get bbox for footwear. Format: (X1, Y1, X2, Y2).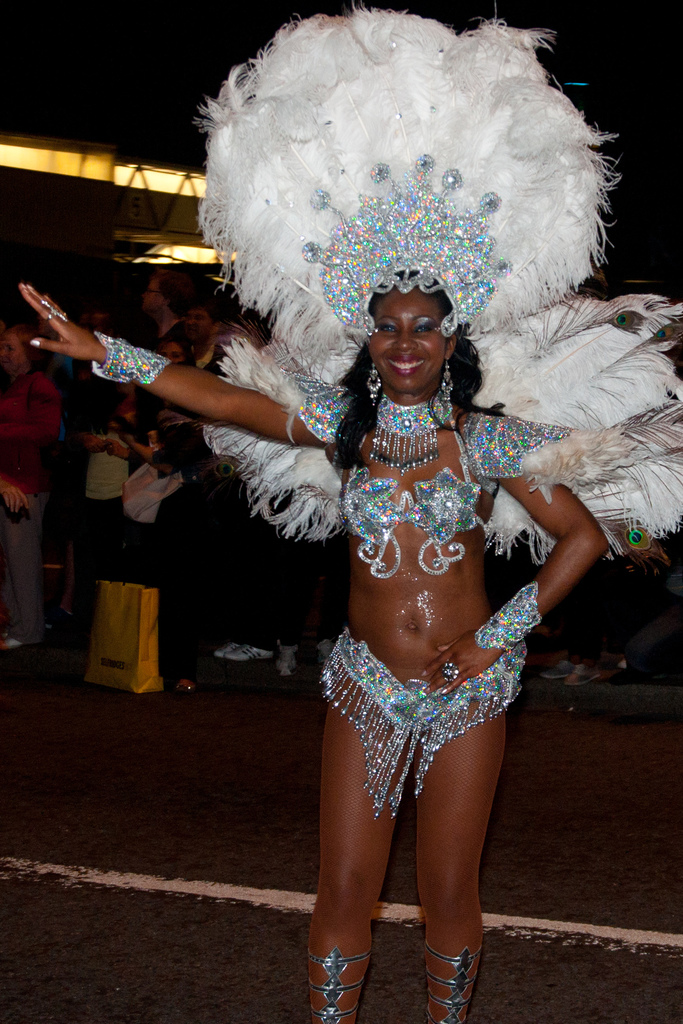
(227, 643, 279, 664).
